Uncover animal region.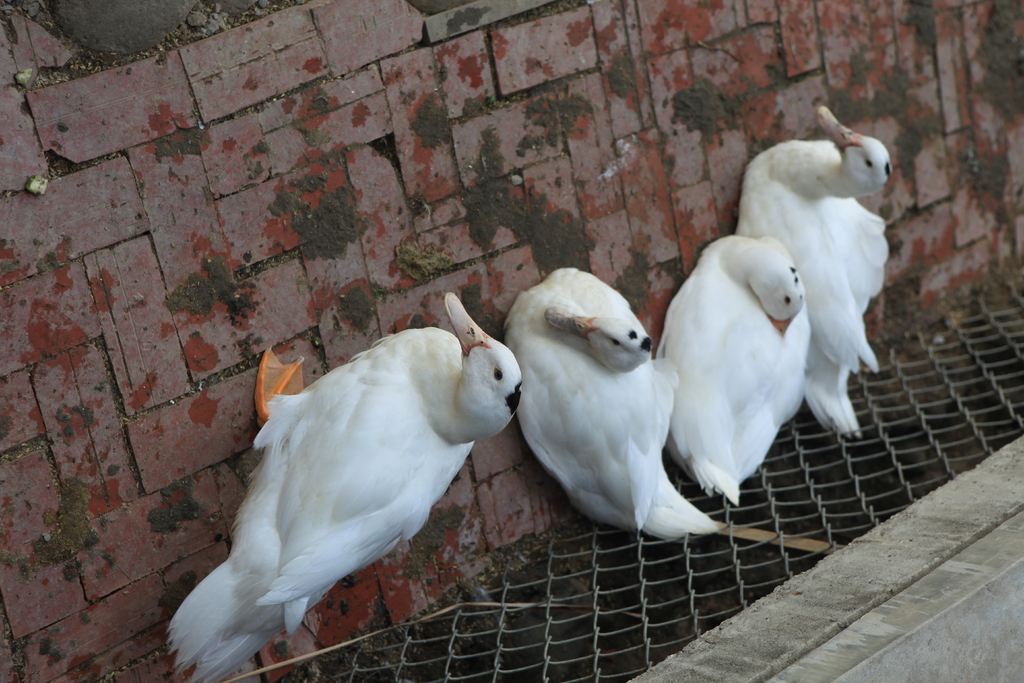
Uncovered: 165, 290, 524, 682.
